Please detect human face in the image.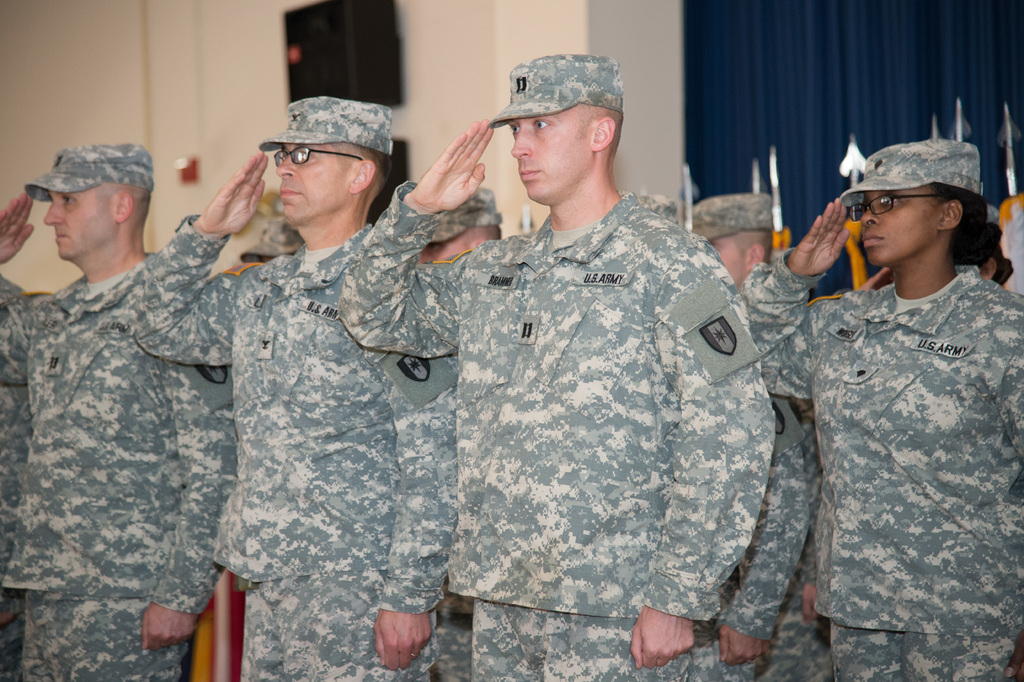
42:180:114:262.
